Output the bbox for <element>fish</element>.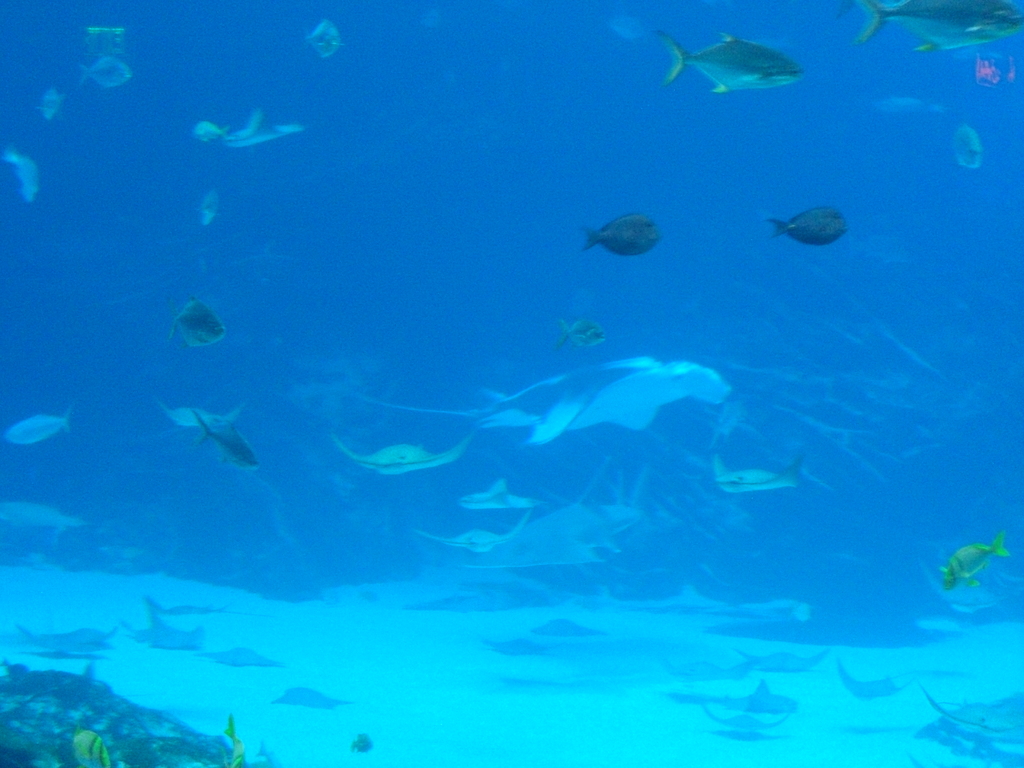
box(38, 88, 66, 120).
